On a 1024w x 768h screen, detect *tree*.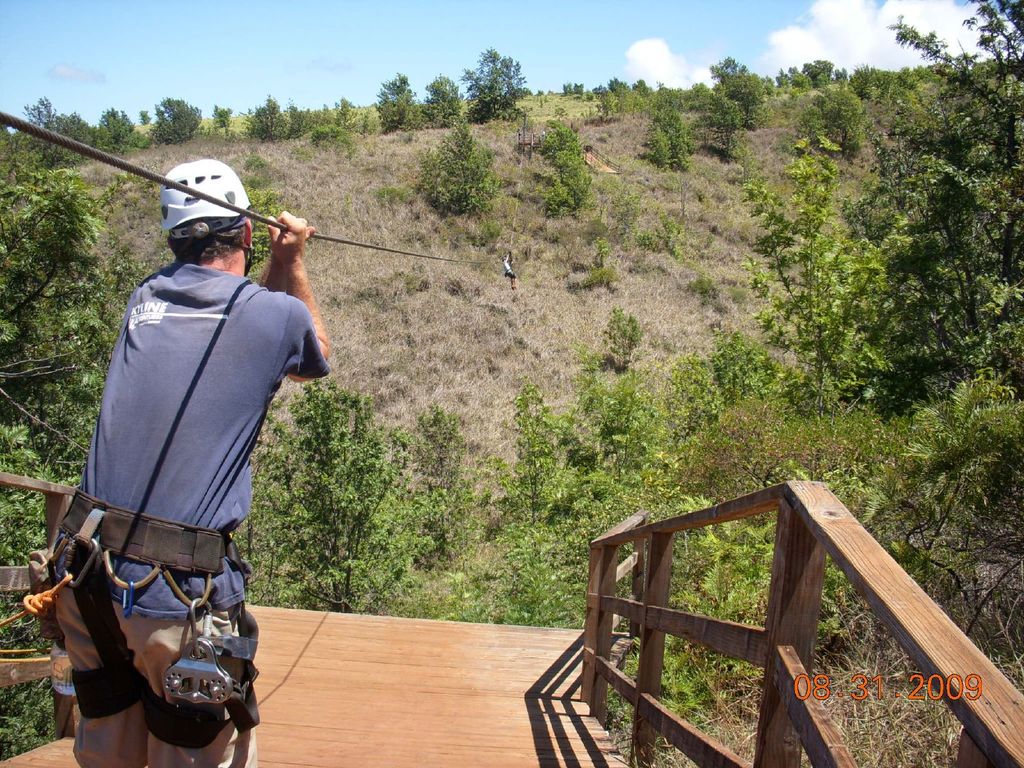
select_region(252, 91, 289, 140).
